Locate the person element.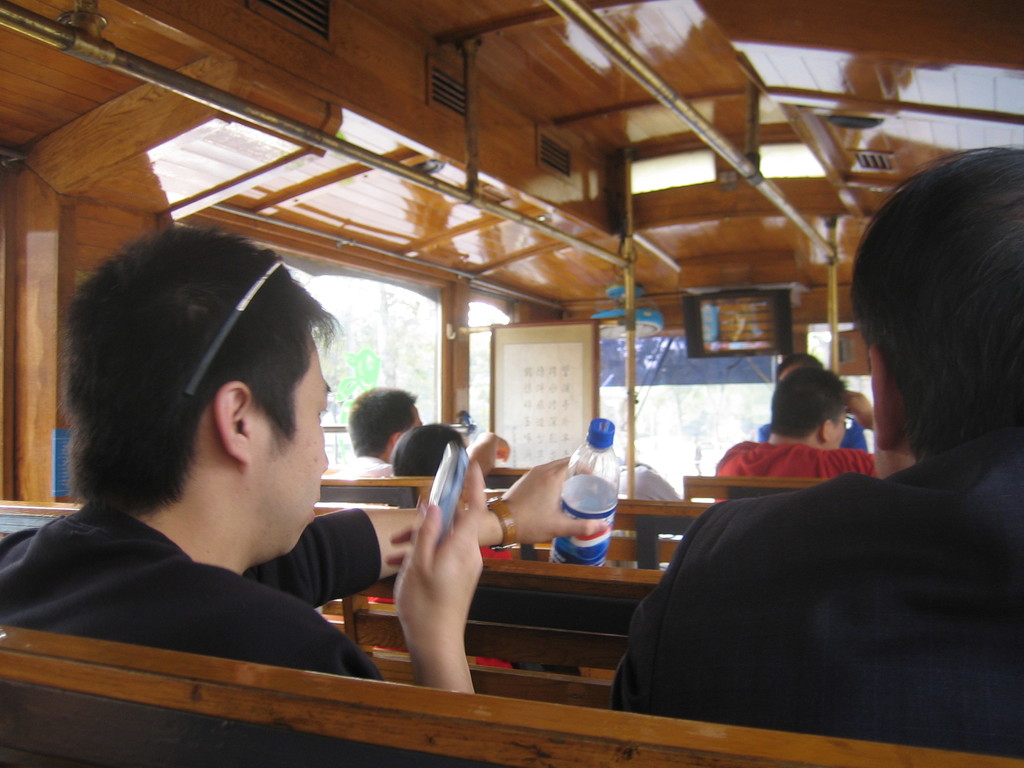
Element bbox: bbox=(388, 424, 511, 482).
